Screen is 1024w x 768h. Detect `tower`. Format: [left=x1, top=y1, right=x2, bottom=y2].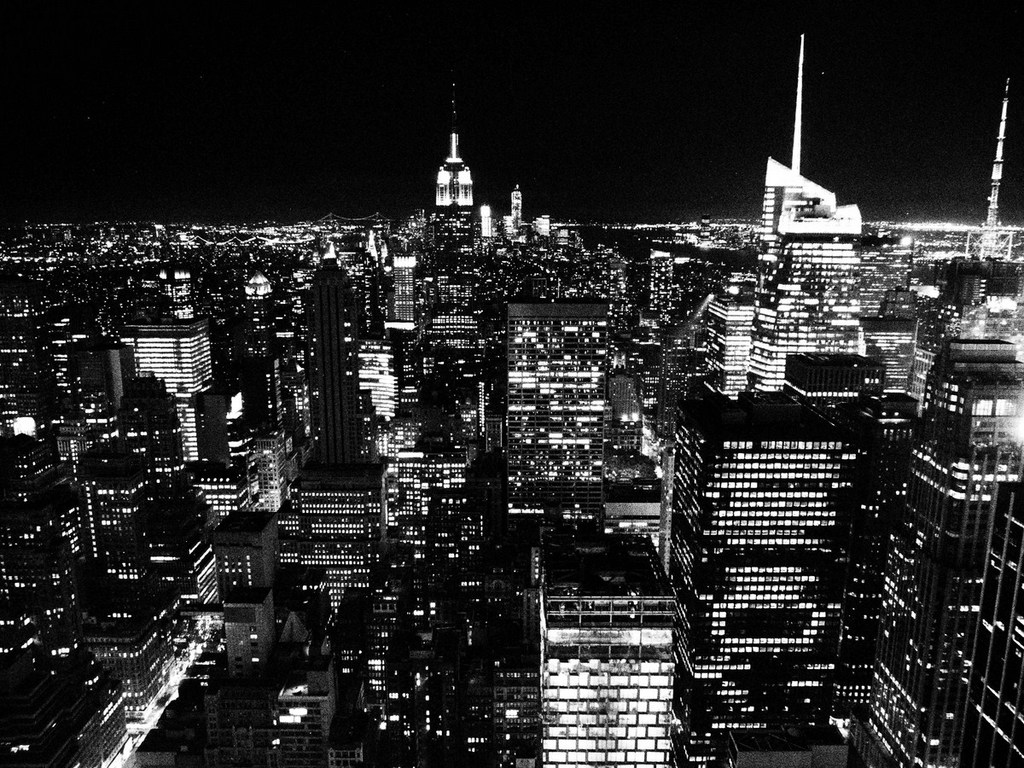
[left=438, top=76, right=474, bottom=203].
